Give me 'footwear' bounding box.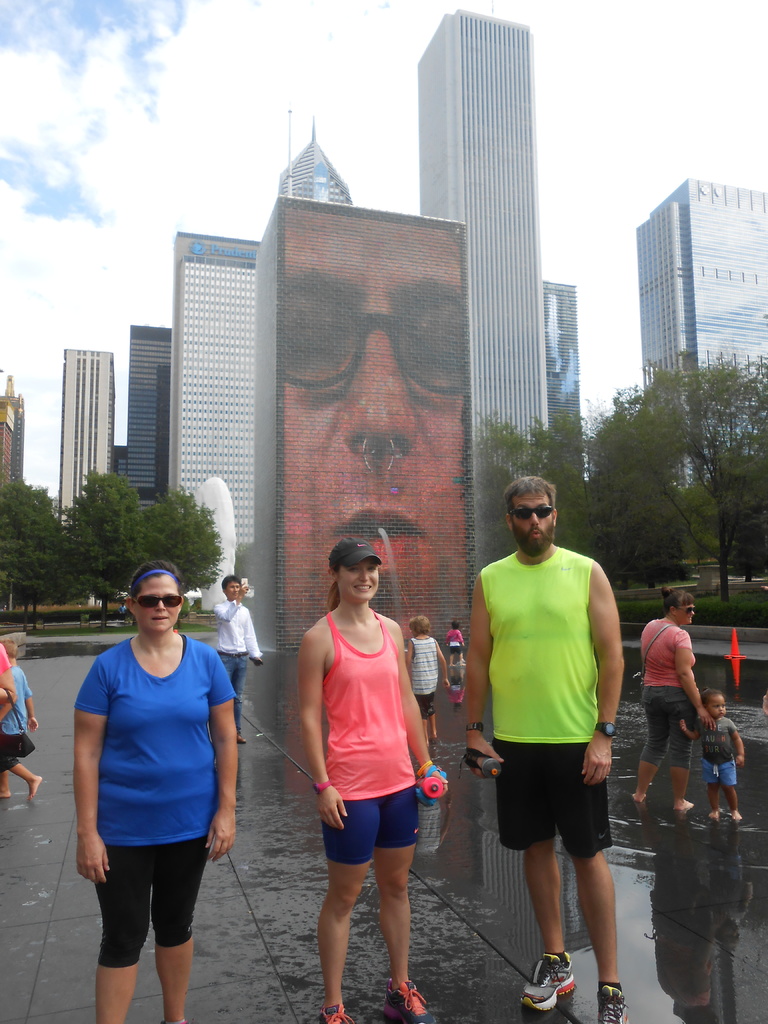
crop(387, 977, 438, 1022).
